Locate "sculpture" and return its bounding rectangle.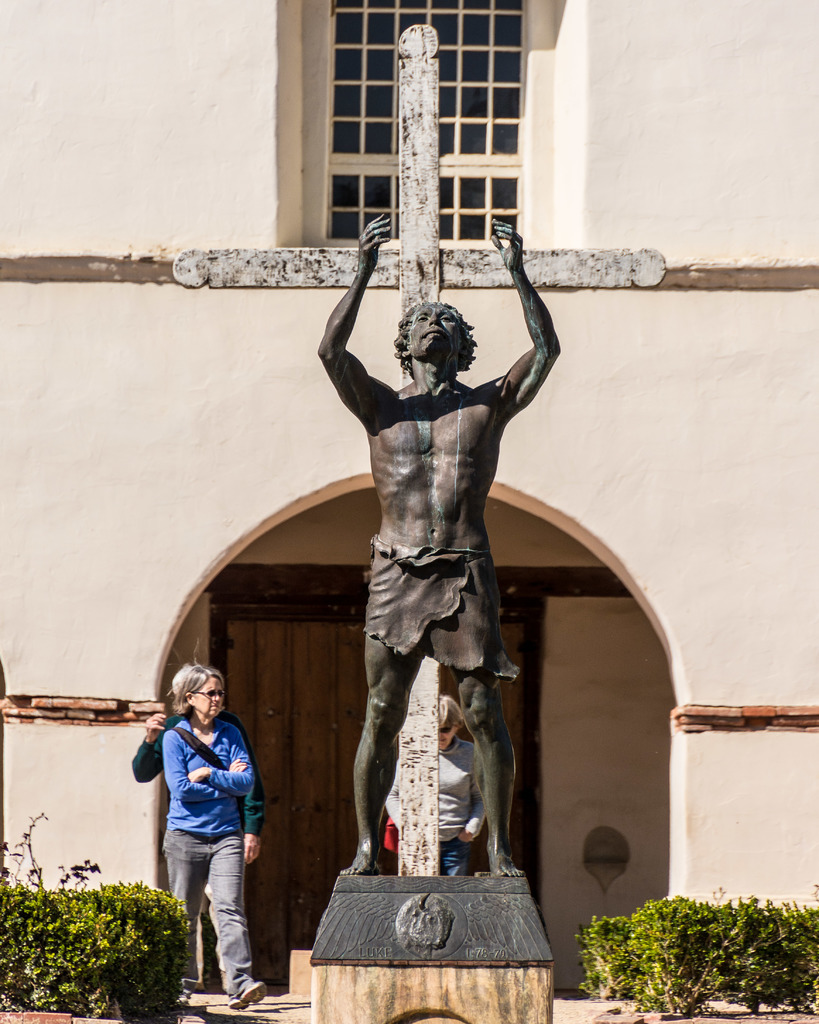
x1=303, y1=189, x2=577, y2=982.
